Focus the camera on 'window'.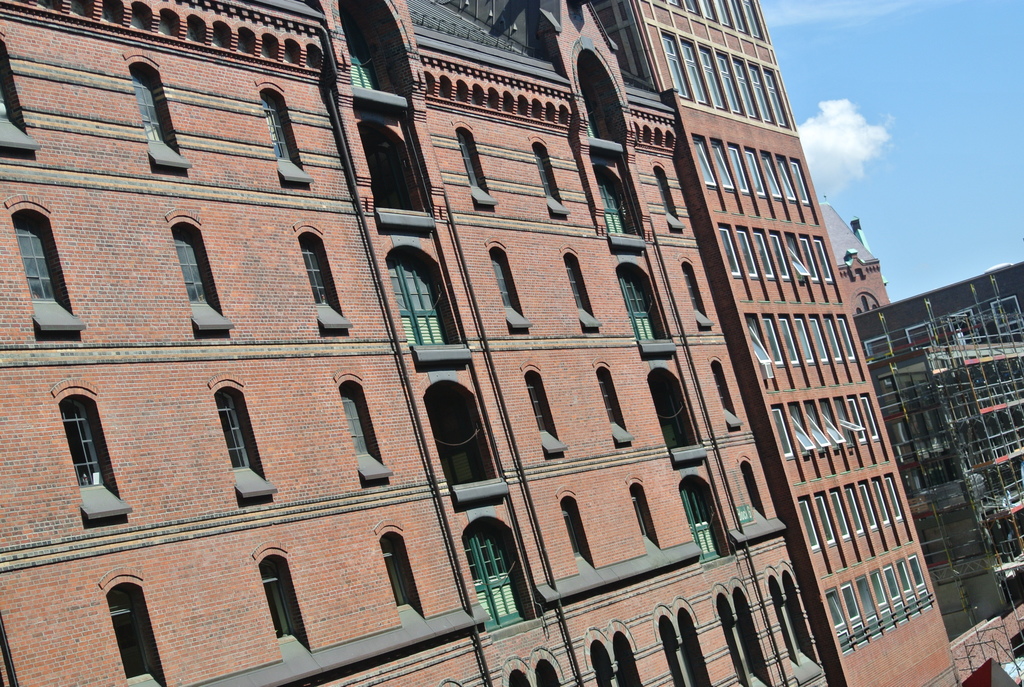
Focus region: <region>620, 270, 659, 341</region>.
